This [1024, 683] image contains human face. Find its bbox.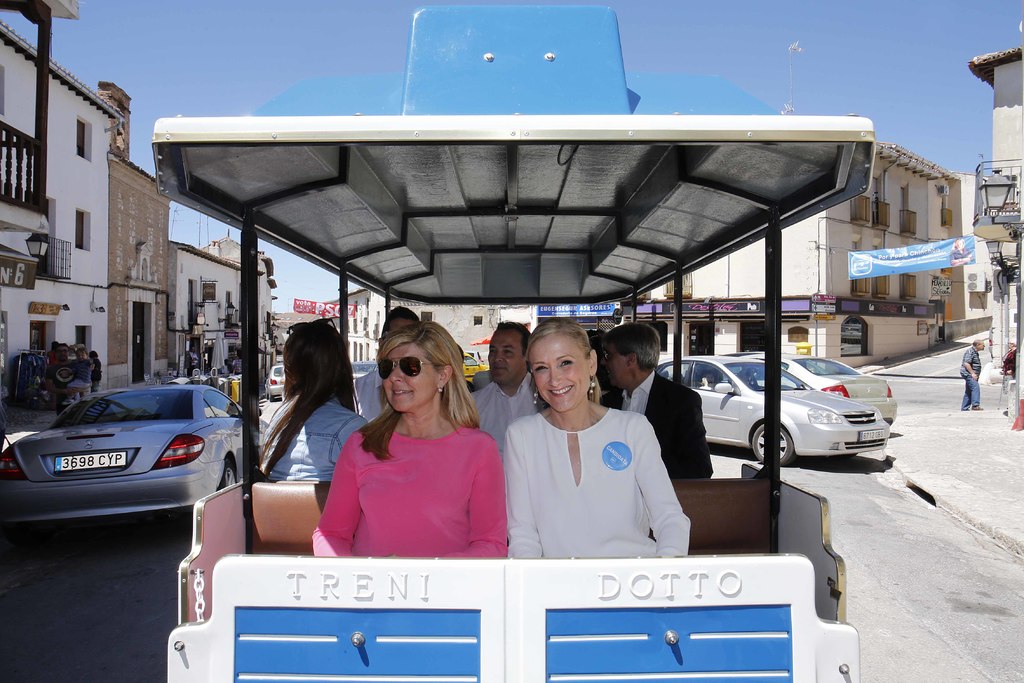
l=390, t=320, r=413, b=334.
